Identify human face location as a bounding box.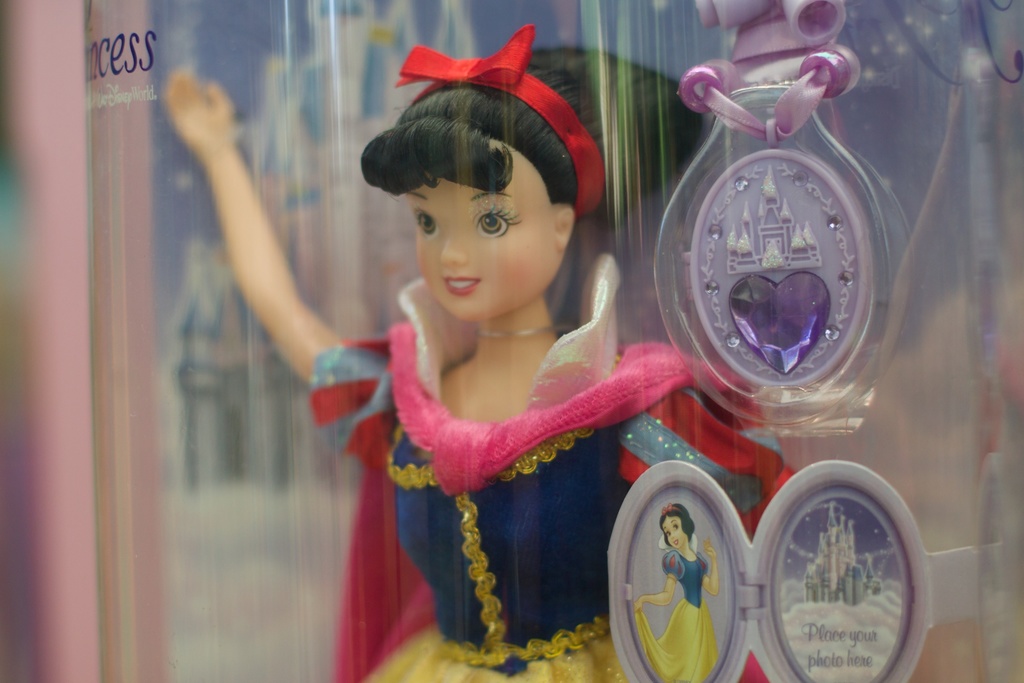
<region>413, 135, 566, 325</region>.
